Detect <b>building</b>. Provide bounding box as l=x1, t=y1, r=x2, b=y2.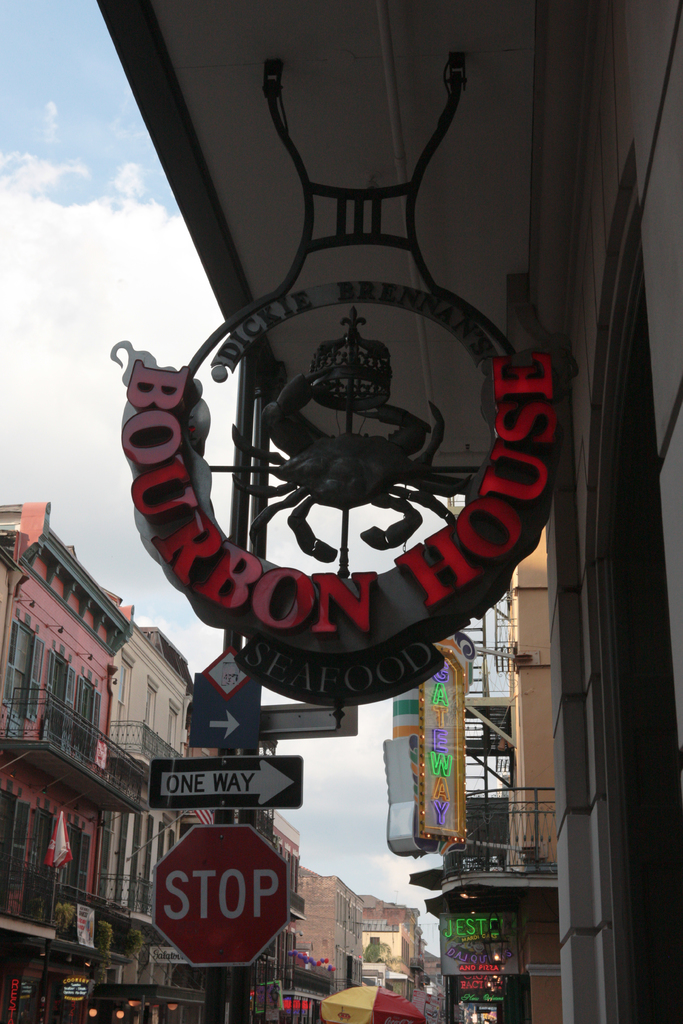
l=362, t=897, r=429, b=993.
